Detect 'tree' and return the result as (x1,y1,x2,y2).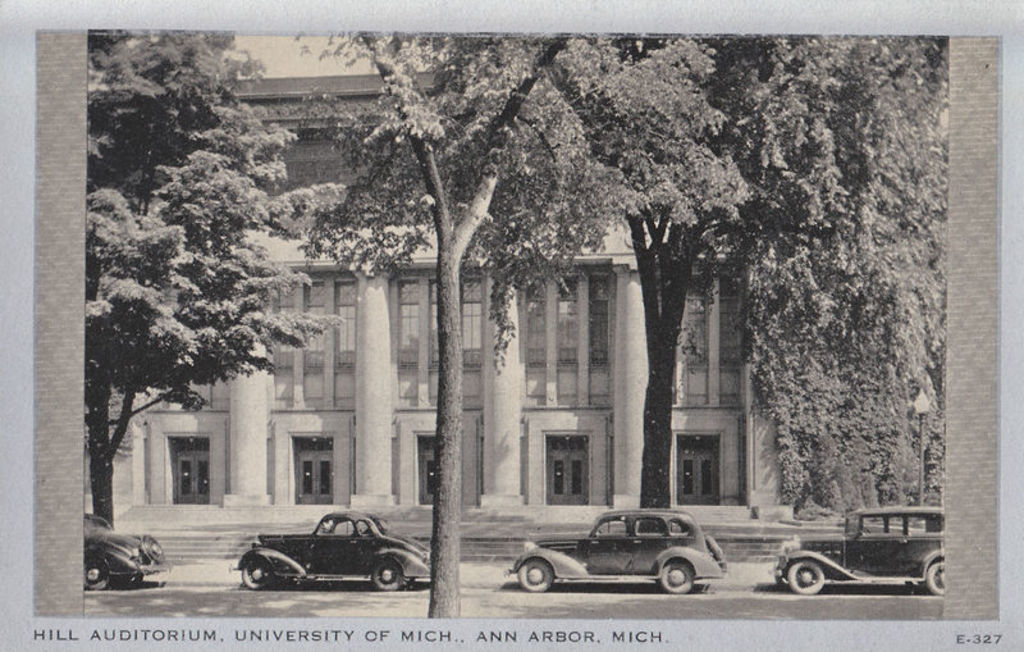
(282,29,753,616).
